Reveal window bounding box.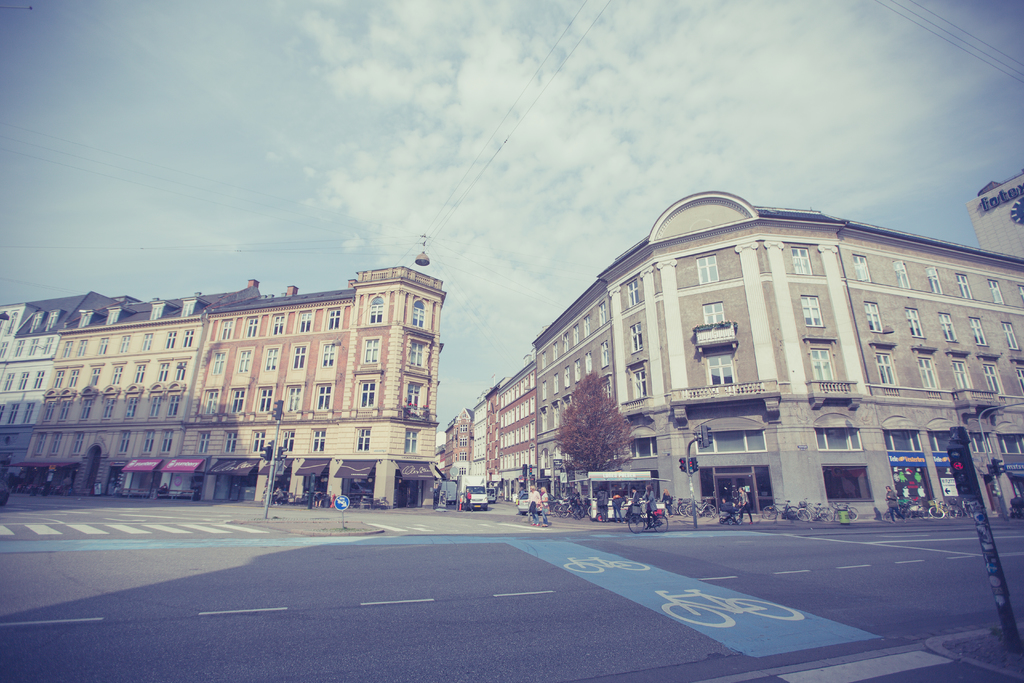
Revealed: <bbox>460, 466, 468, 473</bbox>.
